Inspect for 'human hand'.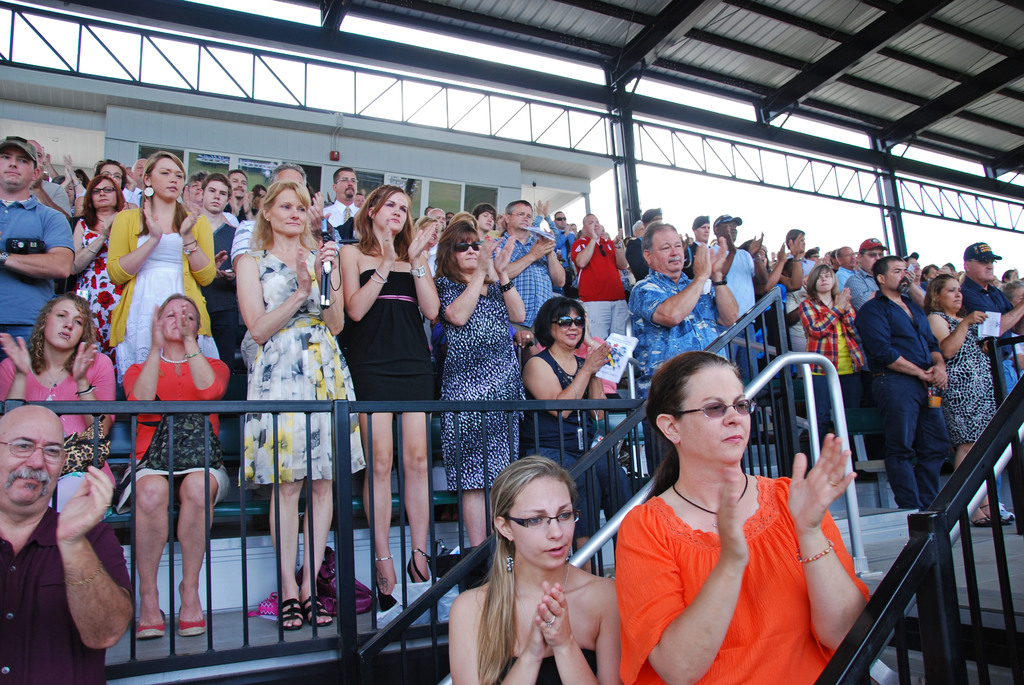
Inspection: (left=177, top=200, right=203, bottom=236).
